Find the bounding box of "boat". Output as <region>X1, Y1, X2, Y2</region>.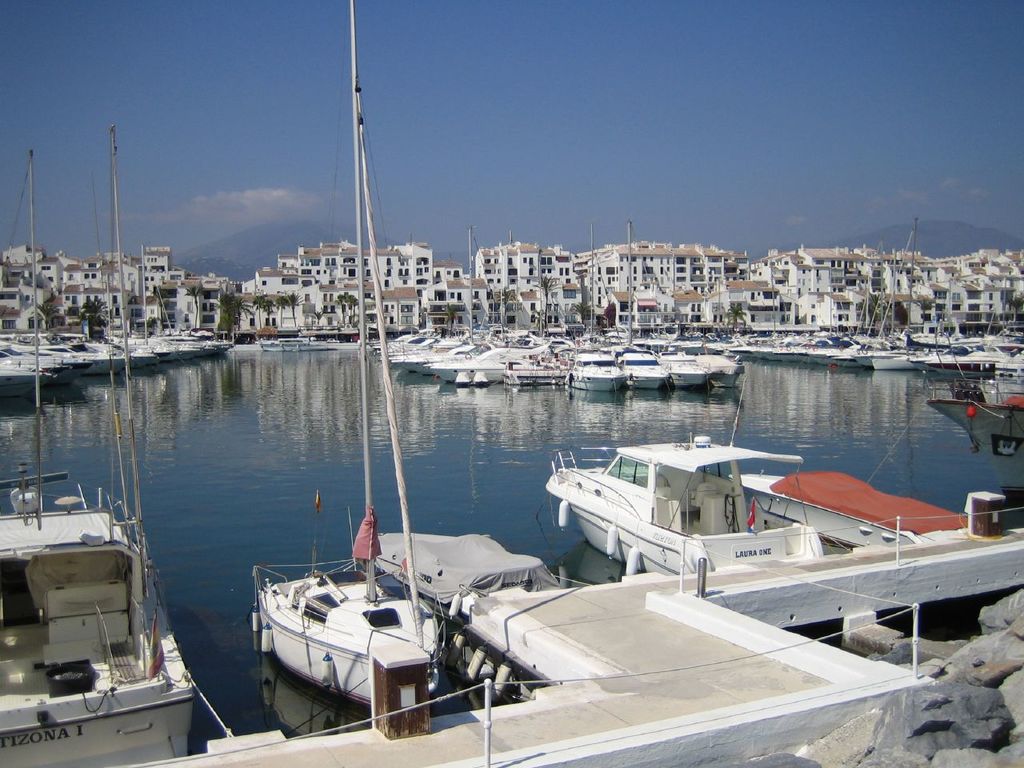
<region>542, 370, 830, 590</region>.
